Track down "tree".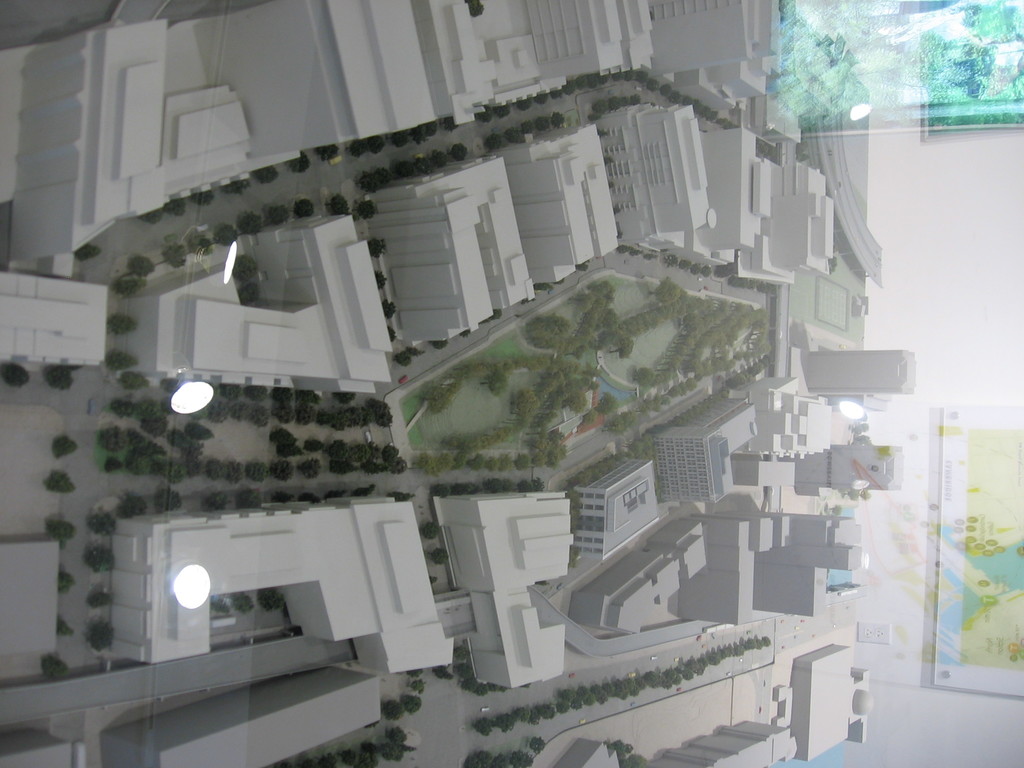
Tracked to [x1=0, y1=364, x2=32, y2=387].
